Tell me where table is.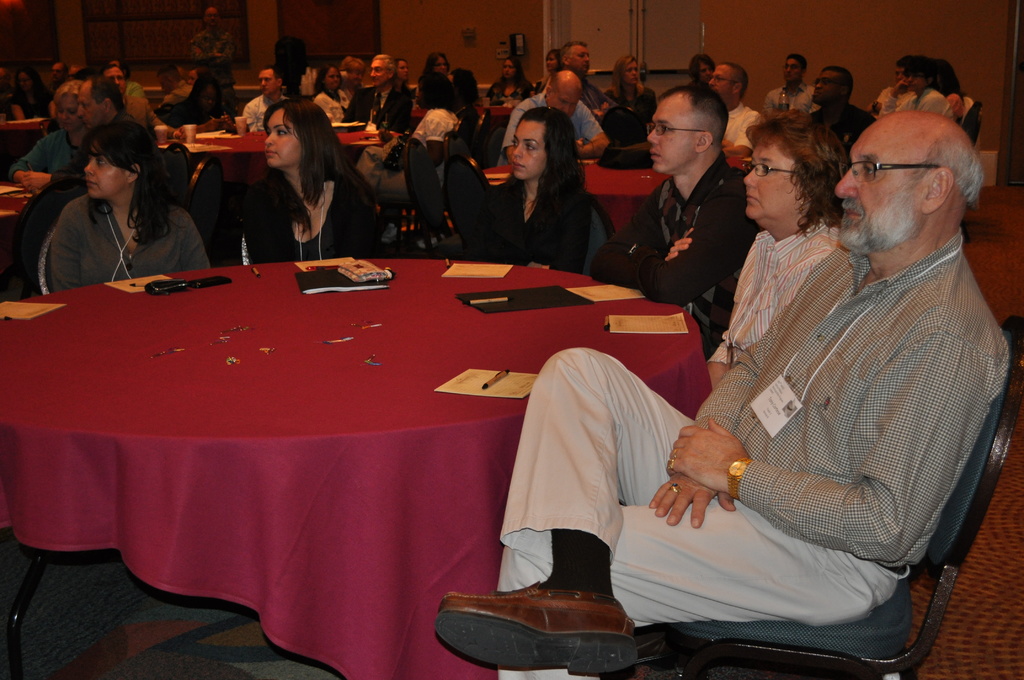
table is at box=[160, 127, 401, 189].
